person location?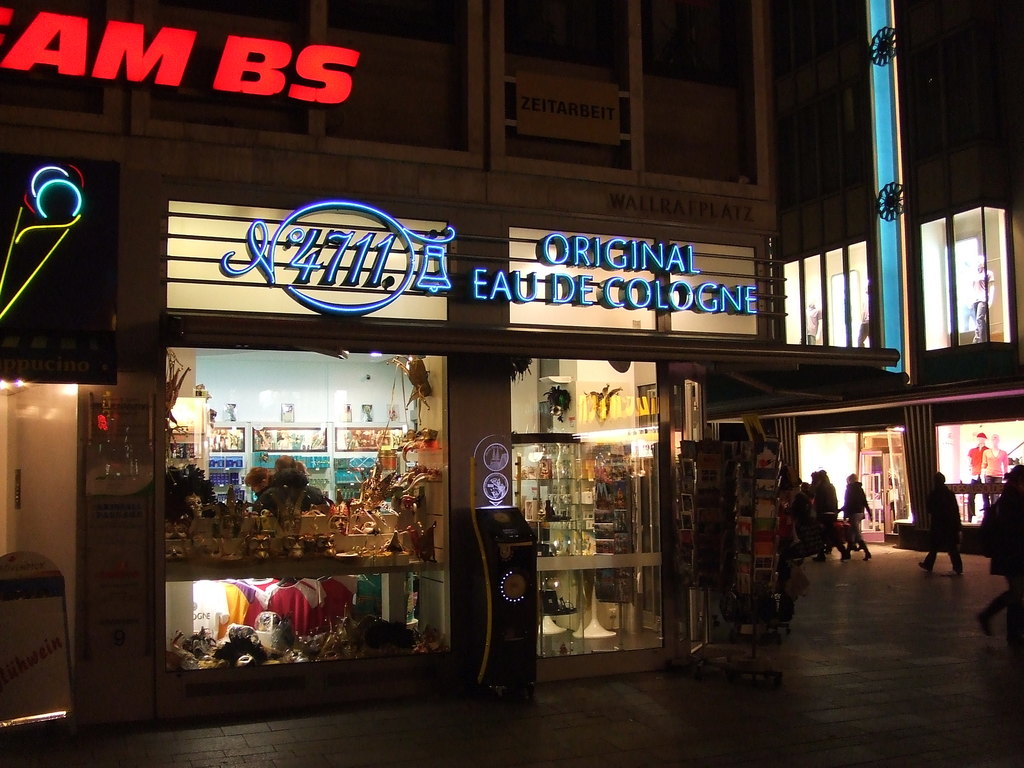
left=842, top=474, right=876, bottom=557
